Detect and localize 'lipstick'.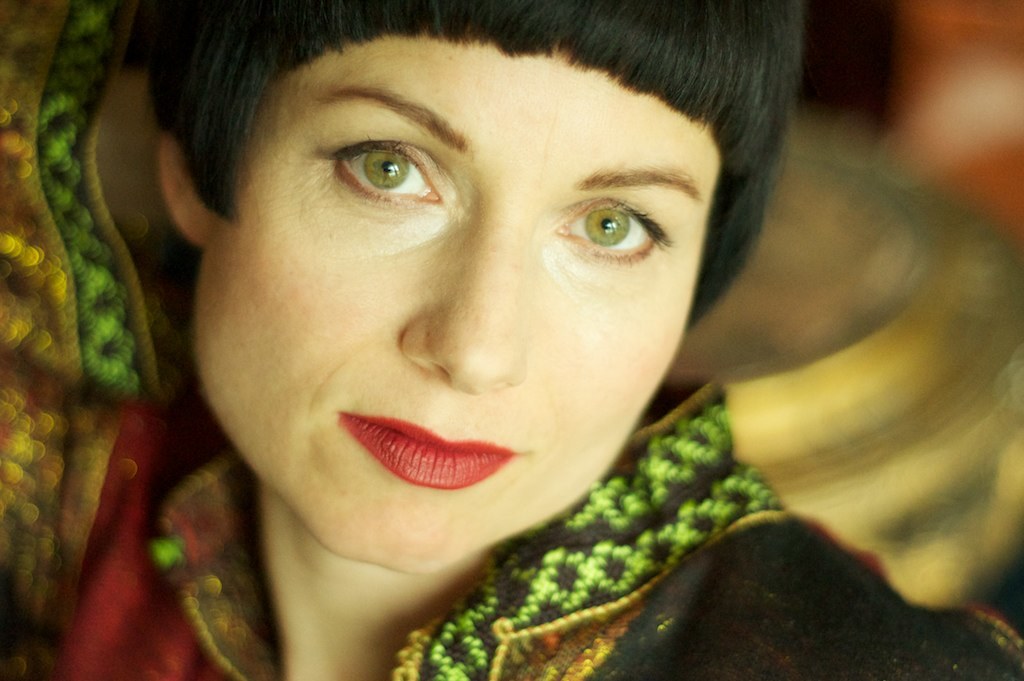
Localized at bbox(339, 413, 517, 490).
